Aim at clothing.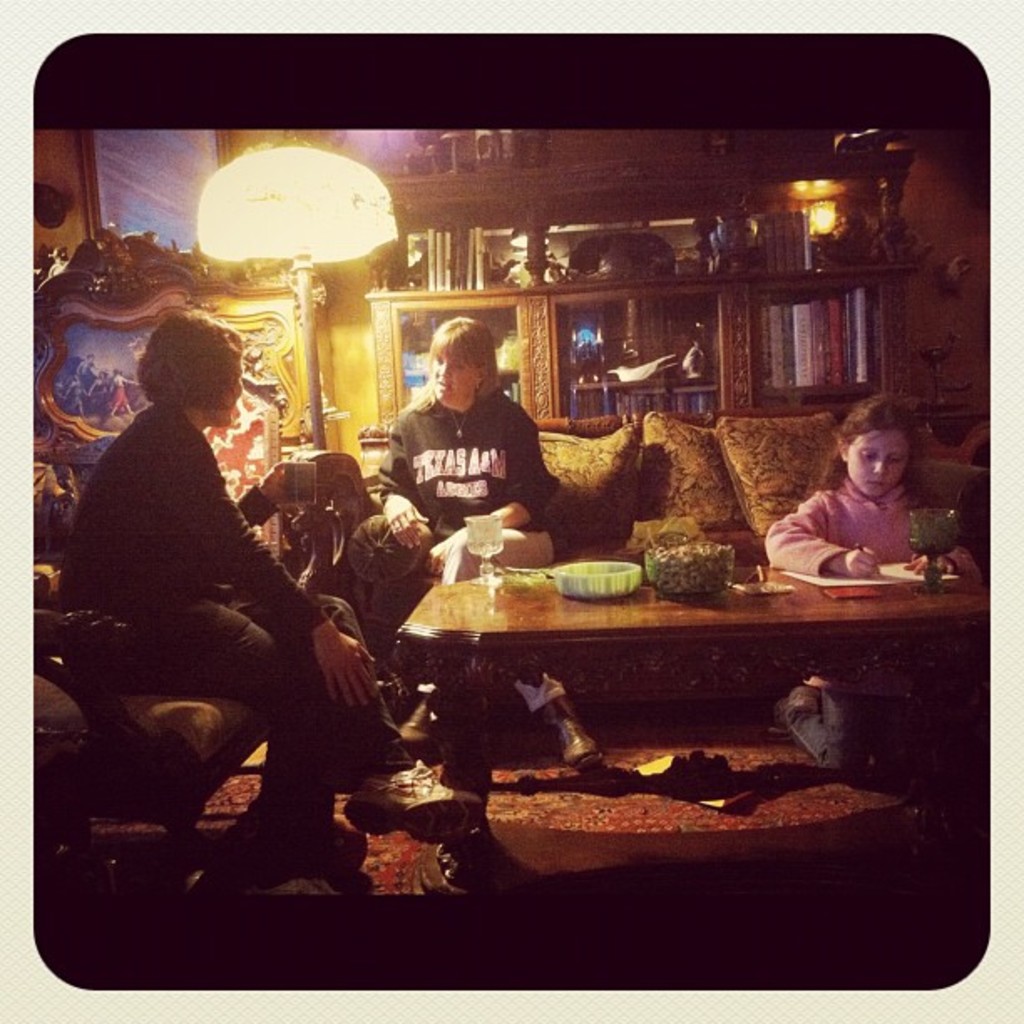
Aimed at bbox=[371, 400, 559, 524].
